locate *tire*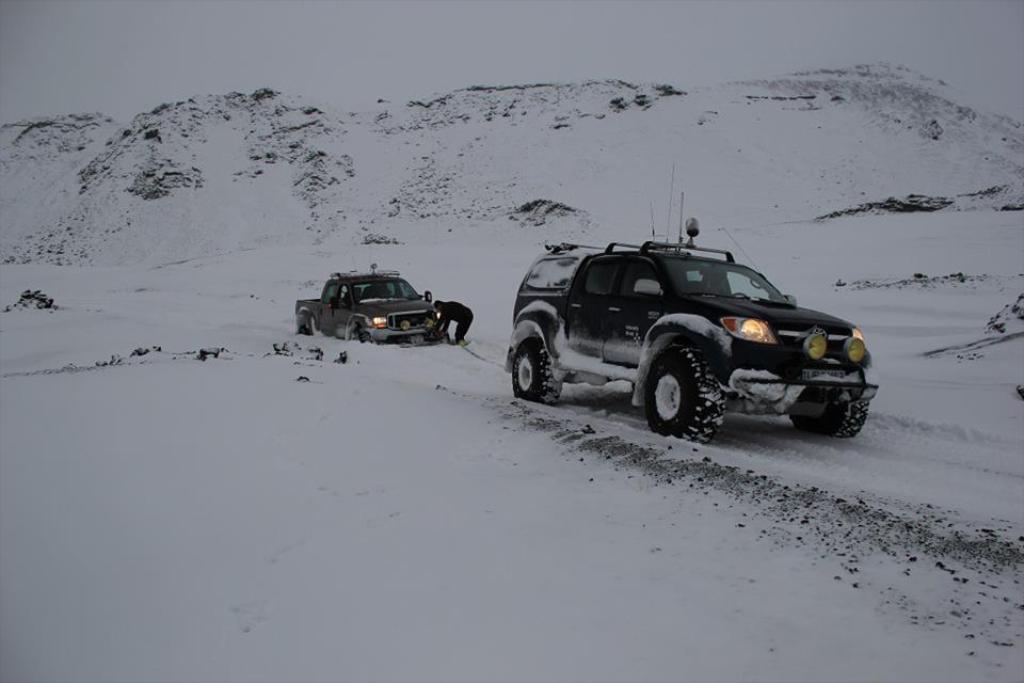
(x1=347, y1=321, x2=367, y2=344)
